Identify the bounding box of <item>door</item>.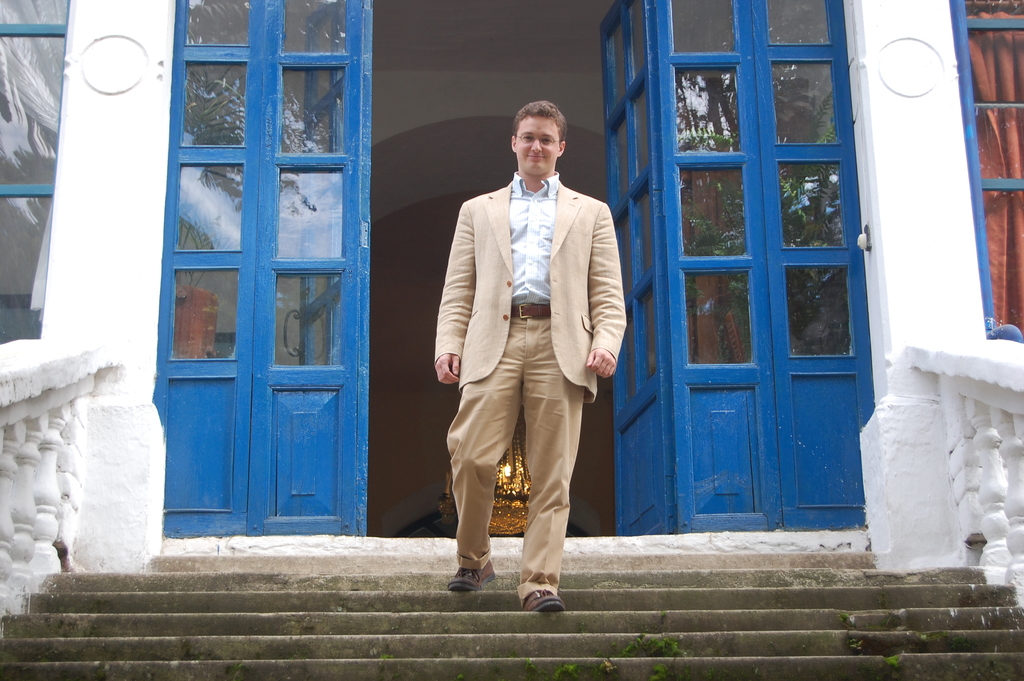
(left=588, top=0, right=673, bottom=539).
